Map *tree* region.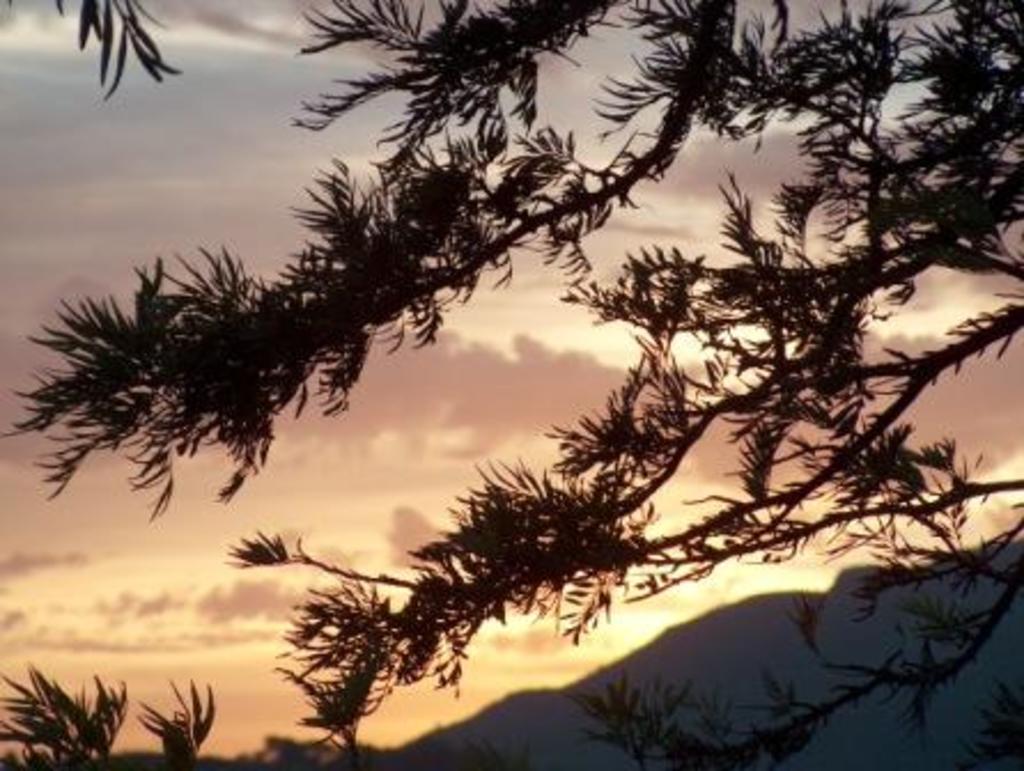
Mapped to 289,695,365,769.
